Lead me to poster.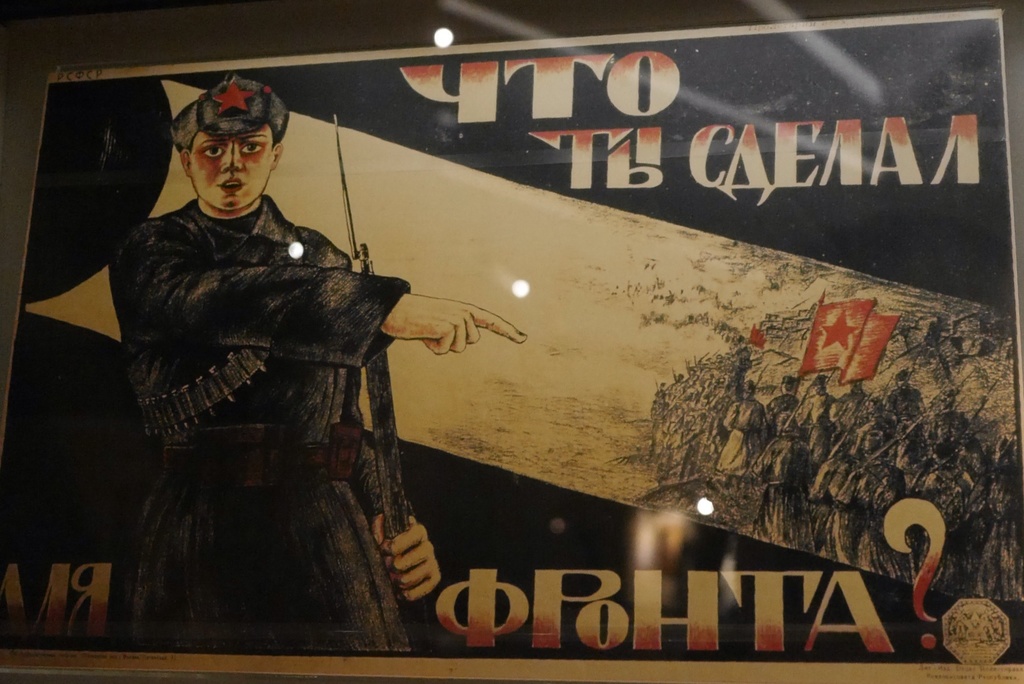
Lead to [left=36, top=4, right=1023, bottom=683].
